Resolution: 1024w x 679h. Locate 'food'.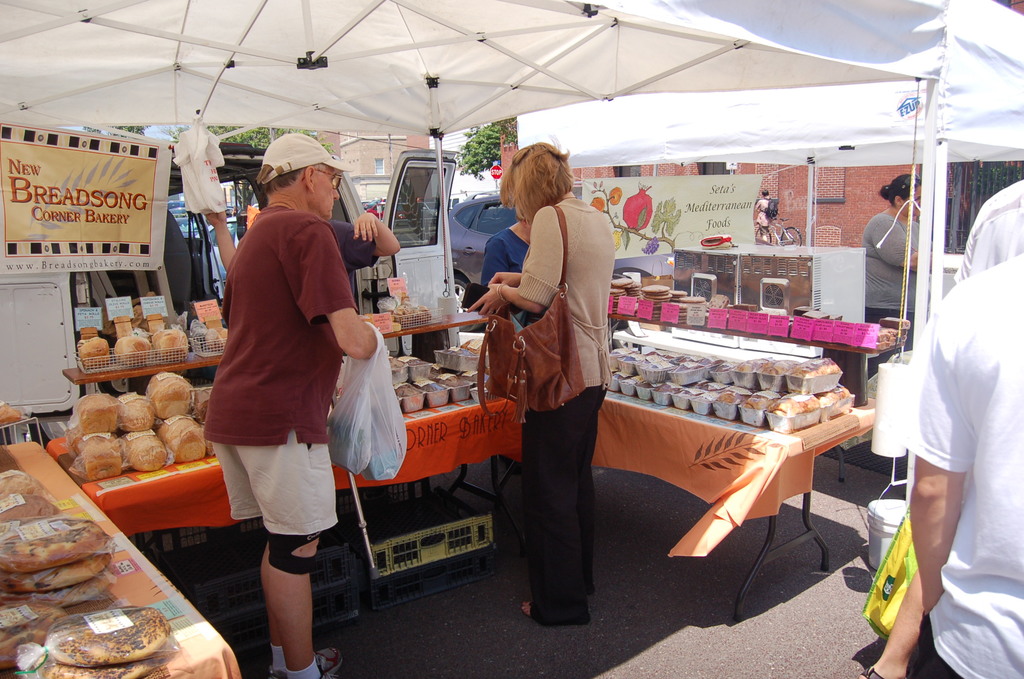
[x1=401, y1=381, x2=426, y2=421].
